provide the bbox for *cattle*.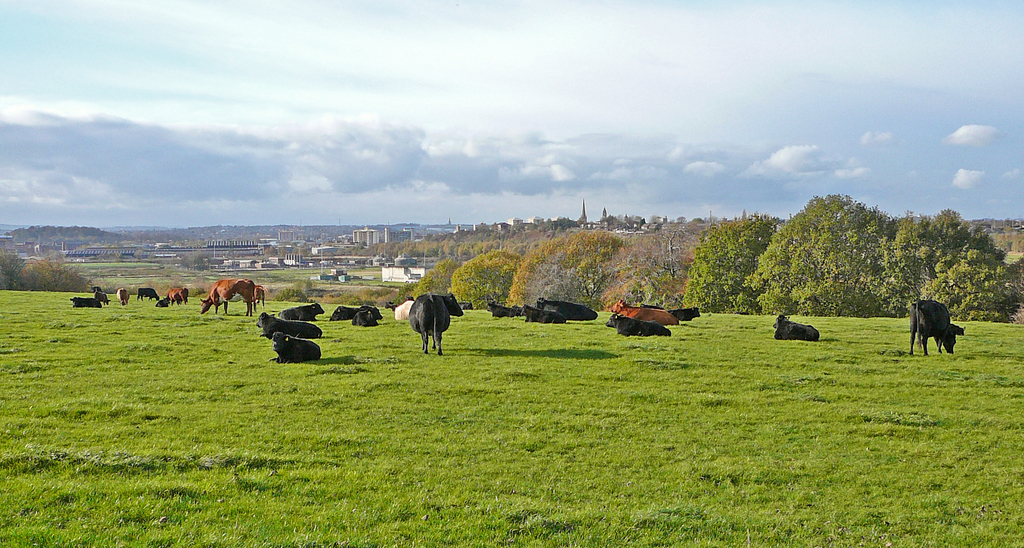
l=672, t=305, r=702, b=321.
